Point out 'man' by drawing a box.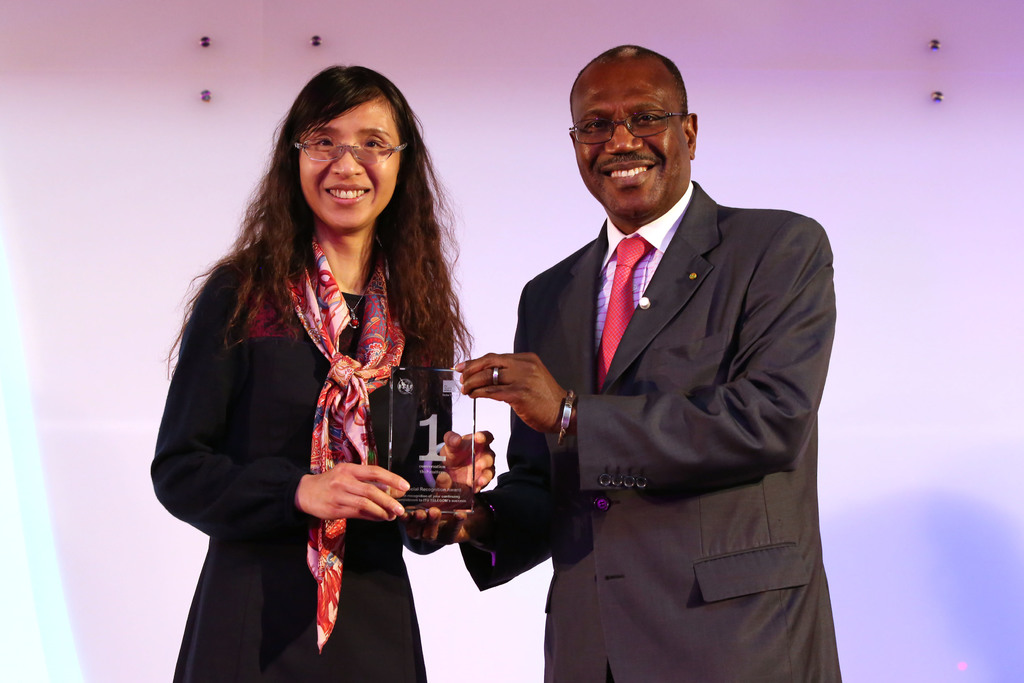
[left=385, top=39, right=845, bottom=682].
